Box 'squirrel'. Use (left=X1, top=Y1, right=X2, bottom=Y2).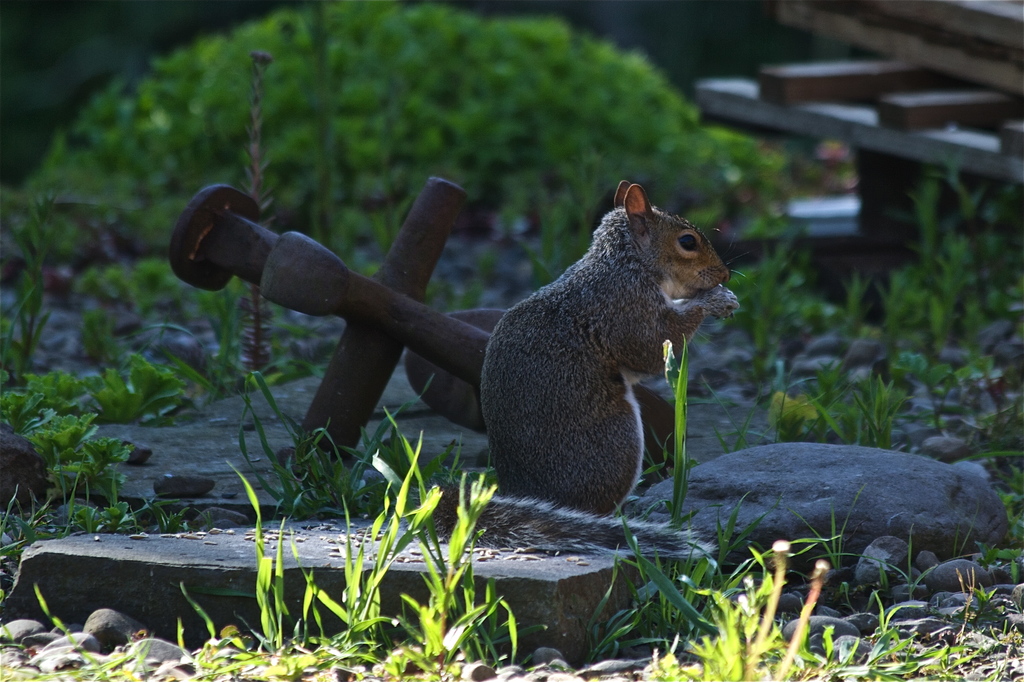
(left=428, top=181, right=758, bottom=552).
